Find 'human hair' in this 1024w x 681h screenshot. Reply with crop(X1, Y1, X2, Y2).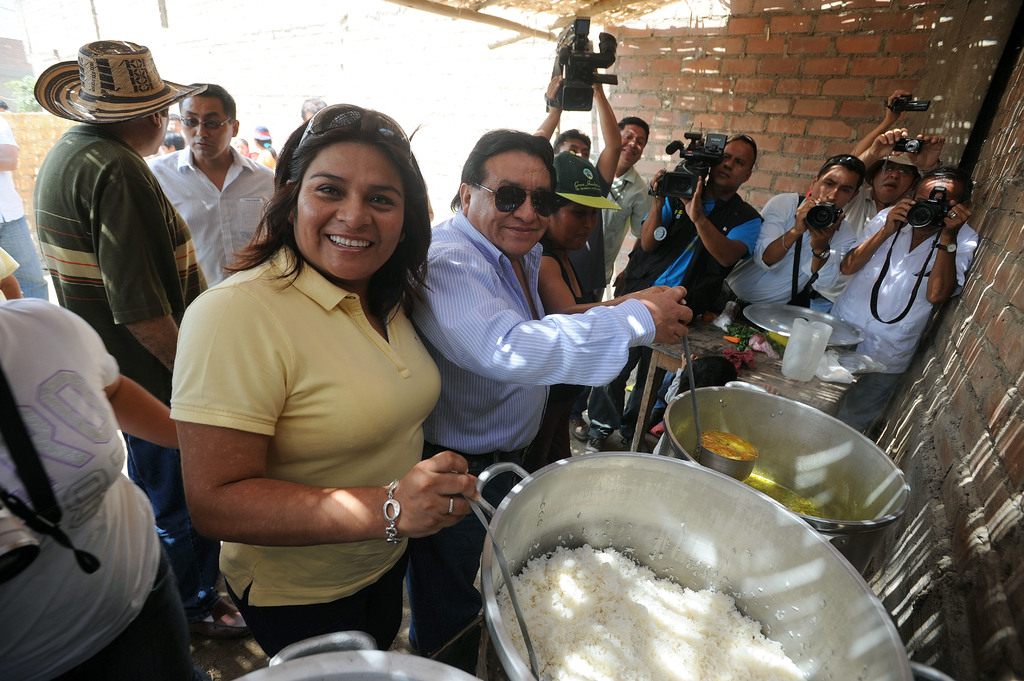
crop(180, 79, 237, 126).
